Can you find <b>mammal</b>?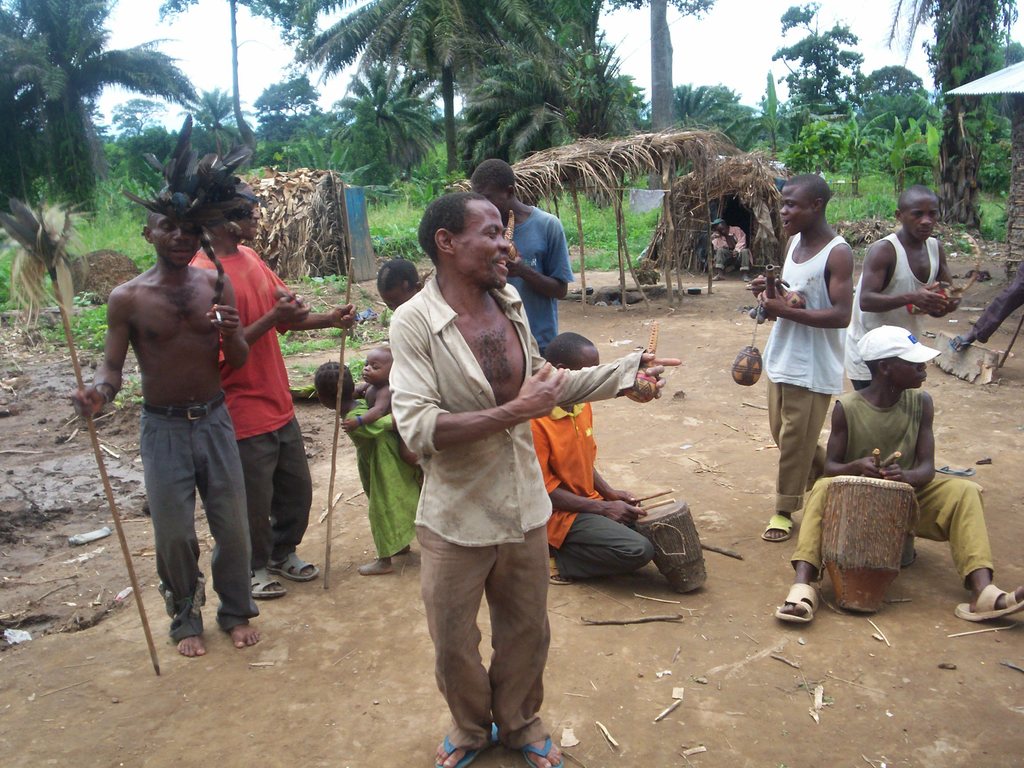
Yes, bounding box: locate(527, 333, 650, 585).
